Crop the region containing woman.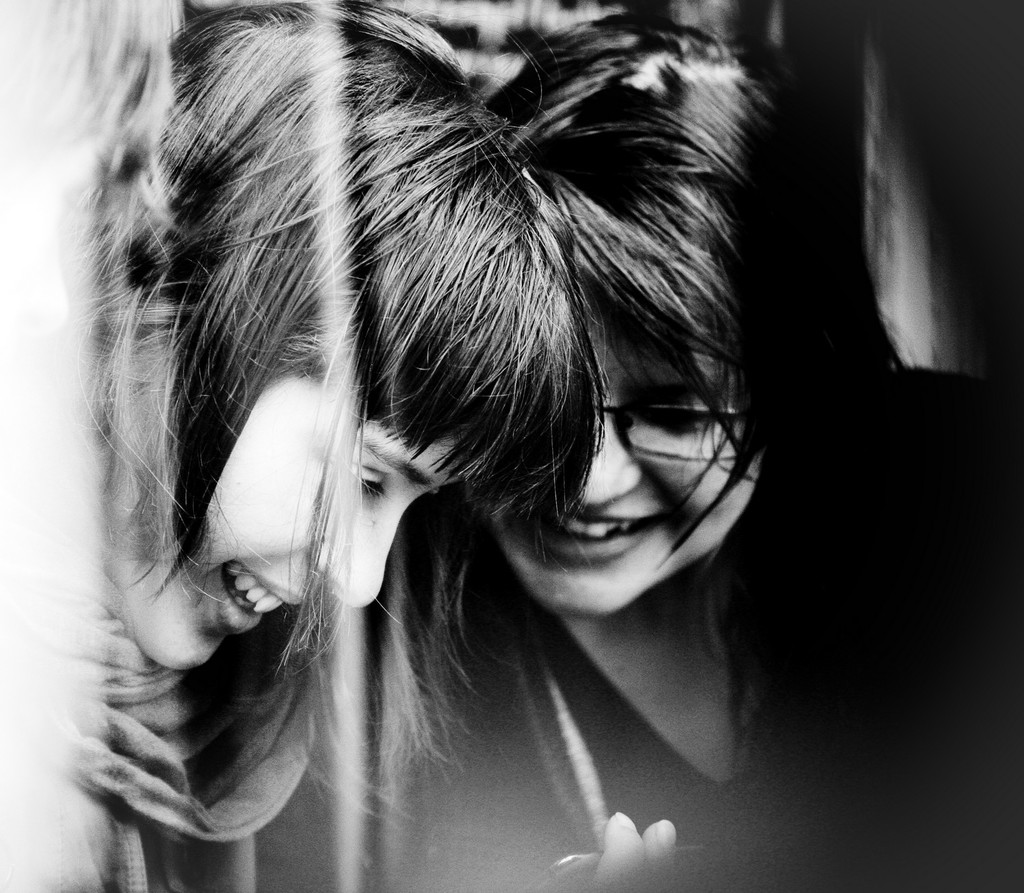
Crop region: x1=407 y1=14 x2=1023 y2=892.
